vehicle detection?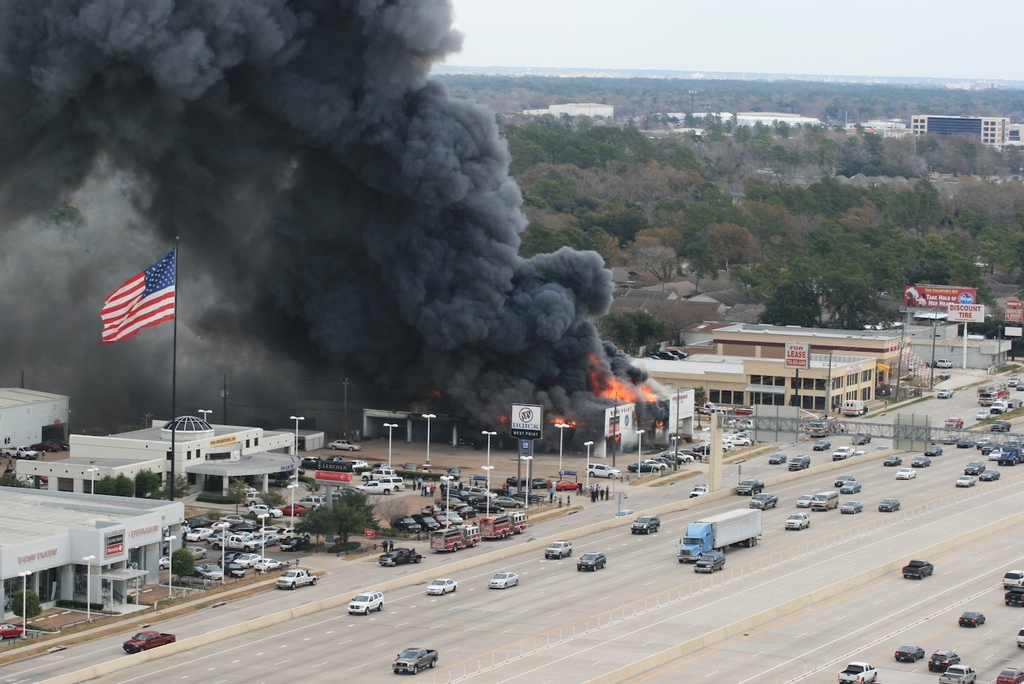
box(961, 611, 987, 626)
